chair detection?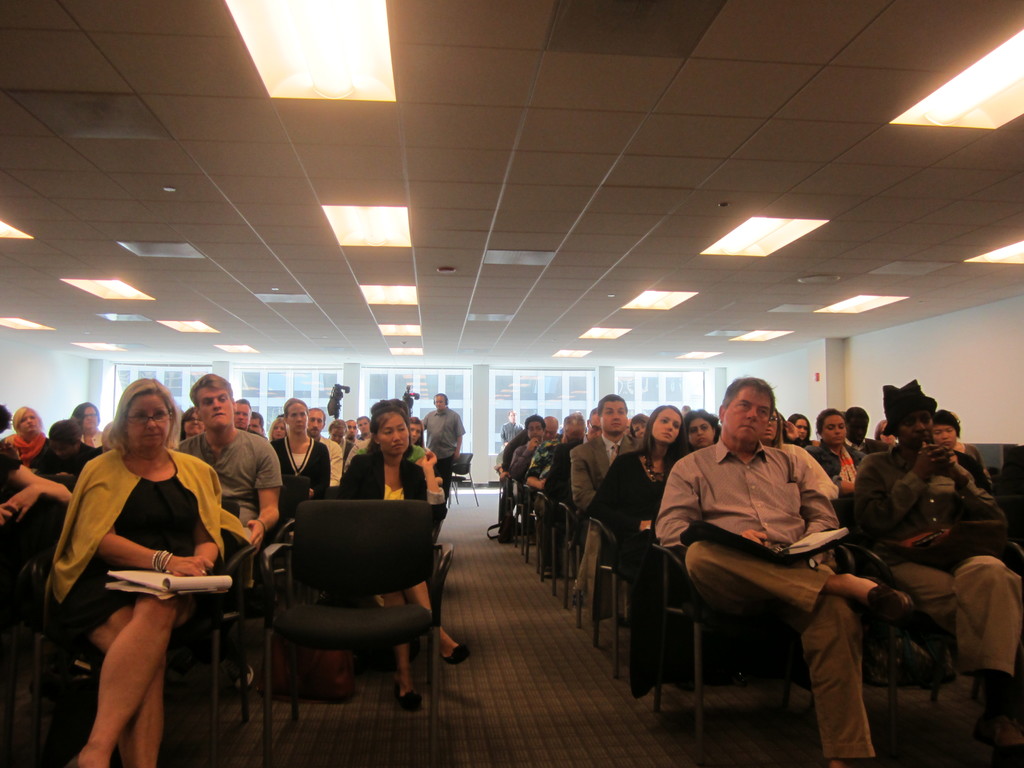
[231, 479, 310, 685]
